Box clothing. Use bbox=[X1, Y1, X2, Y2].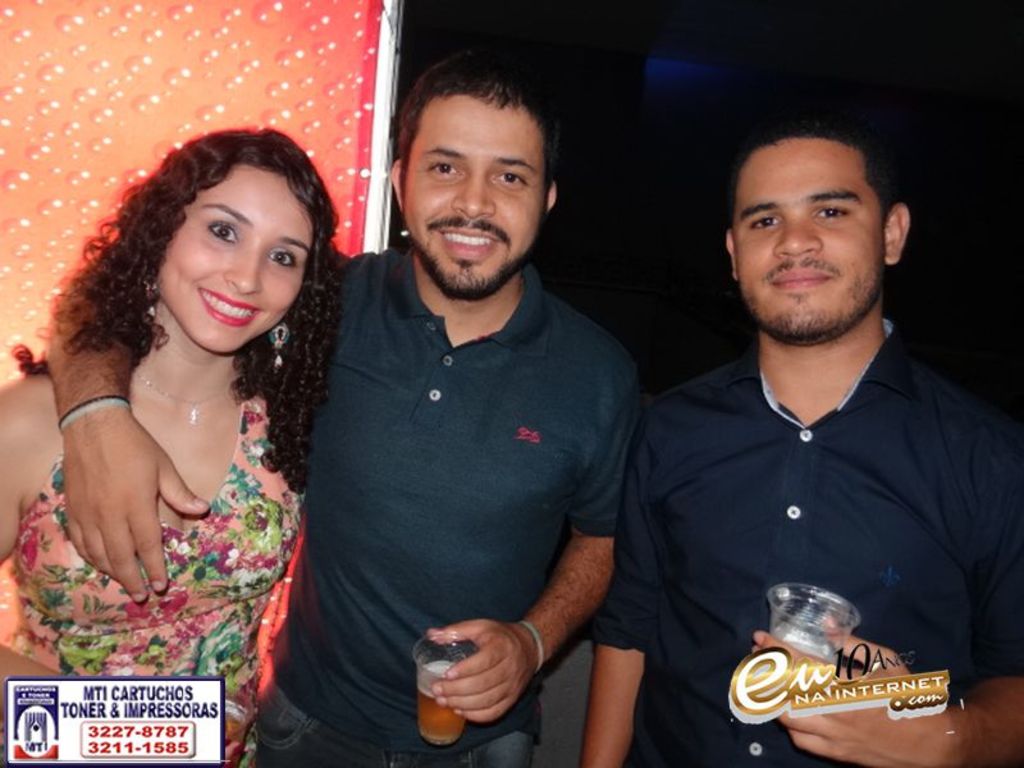
bbox=[636, 288, 991, 739].
